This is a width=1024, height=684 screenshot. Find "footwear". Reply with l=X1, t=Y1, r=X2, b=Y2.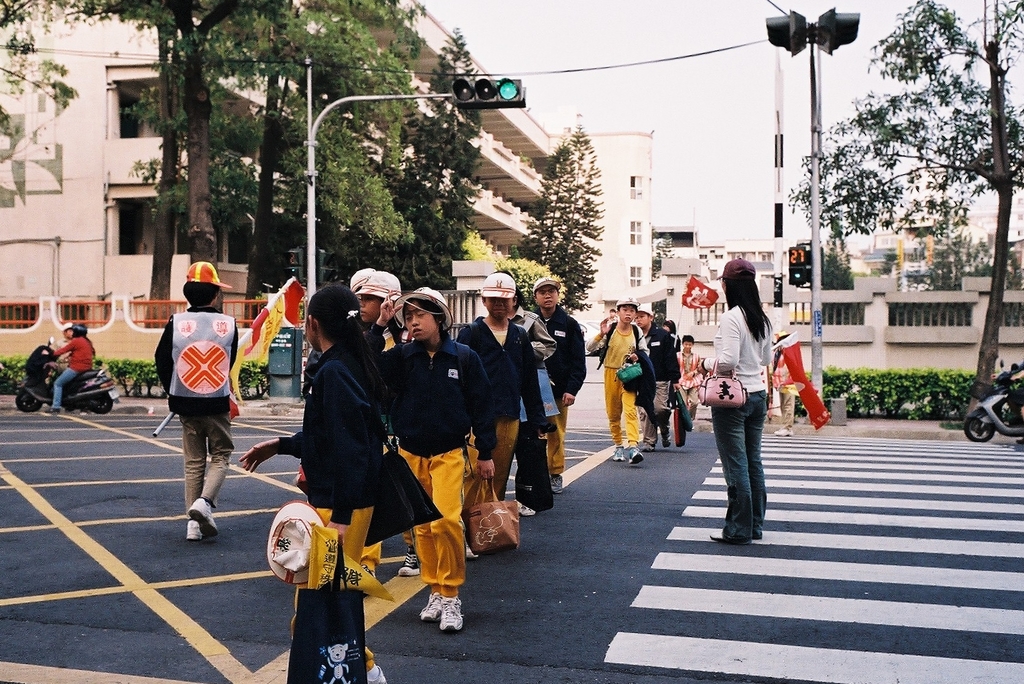
l=708, t=536, r=751, b=546.
